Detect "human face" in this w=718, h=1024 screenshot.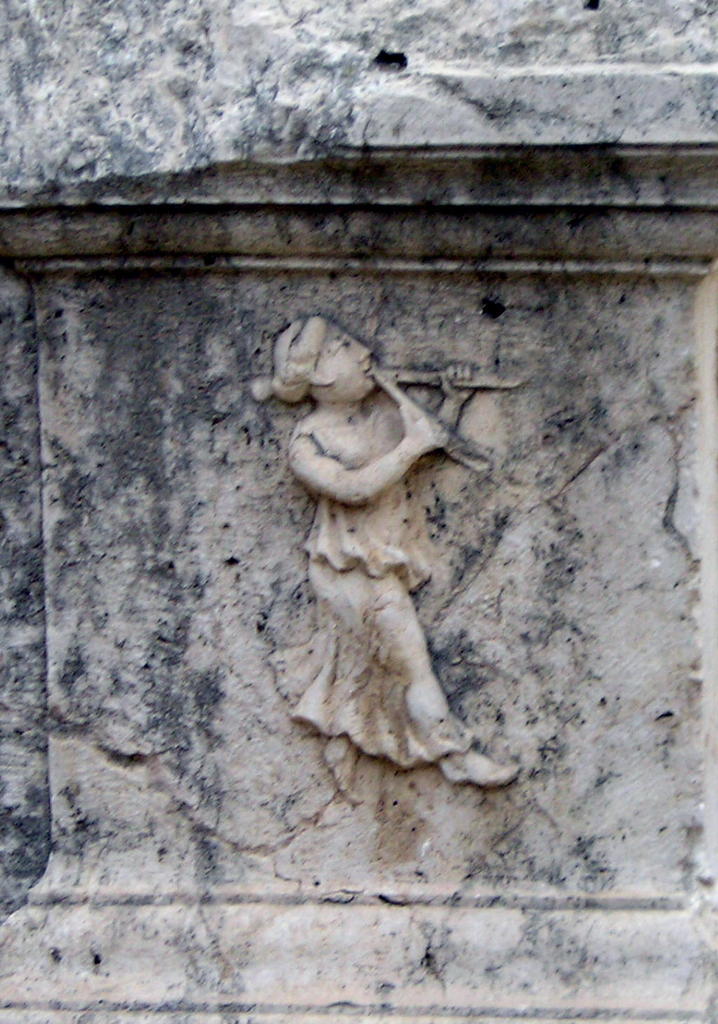
Detection: l=306, t=321, r=381, b=401.
